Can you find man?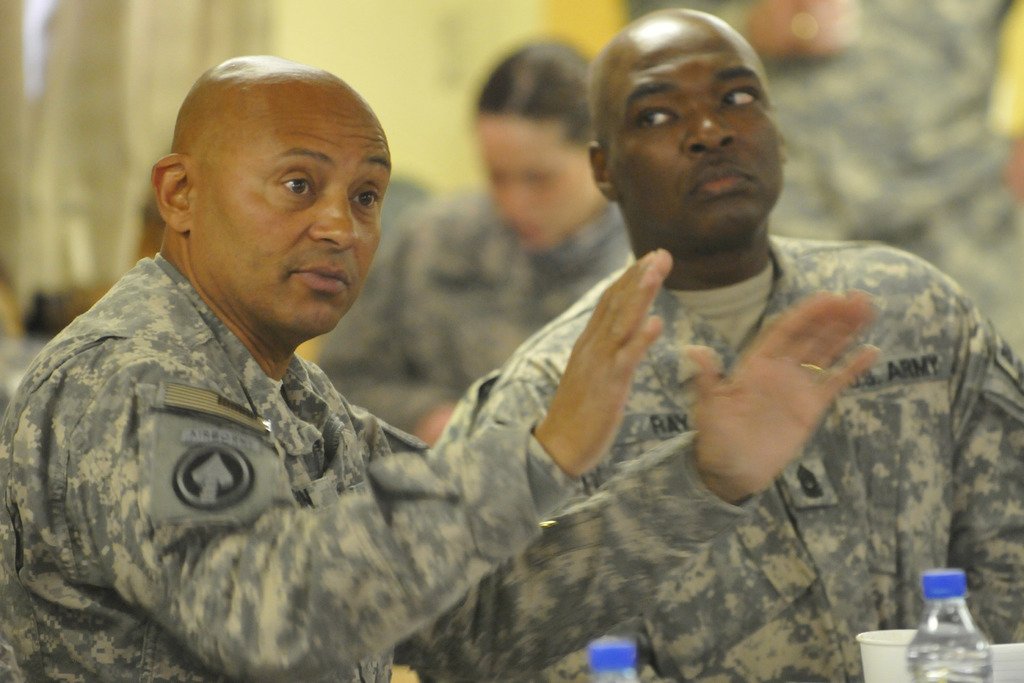
Yes, bounding box: 452,6,1023,682.
